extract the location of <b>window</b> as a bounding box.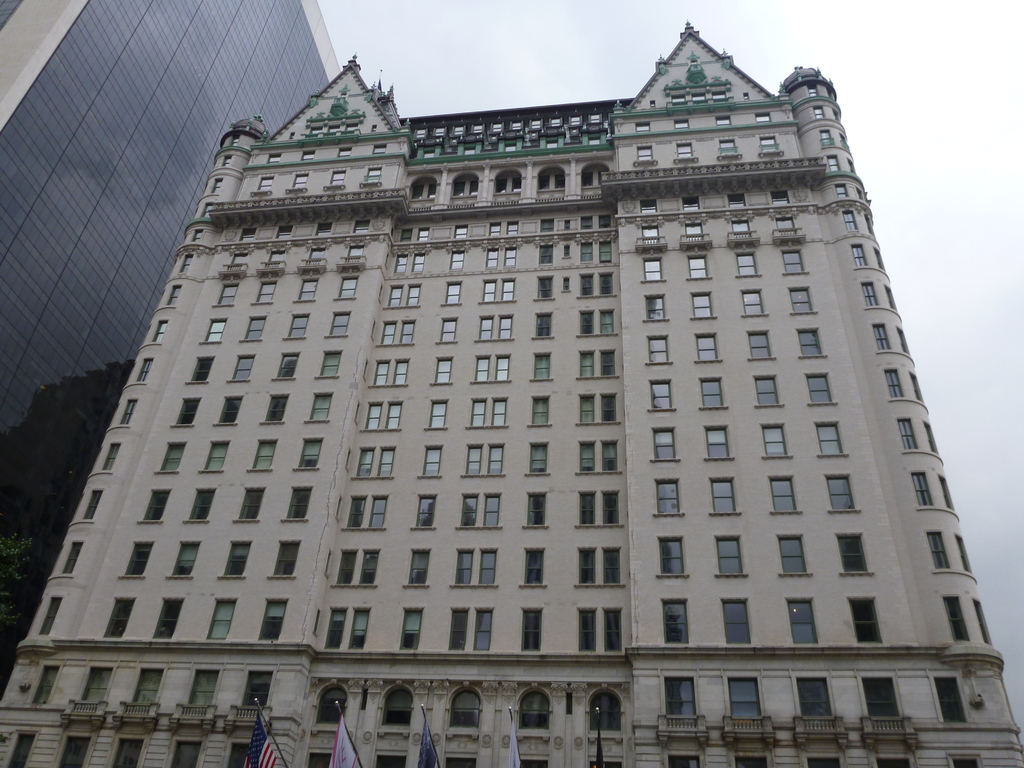
(left=651, top=474, right=683, bottom=516).
